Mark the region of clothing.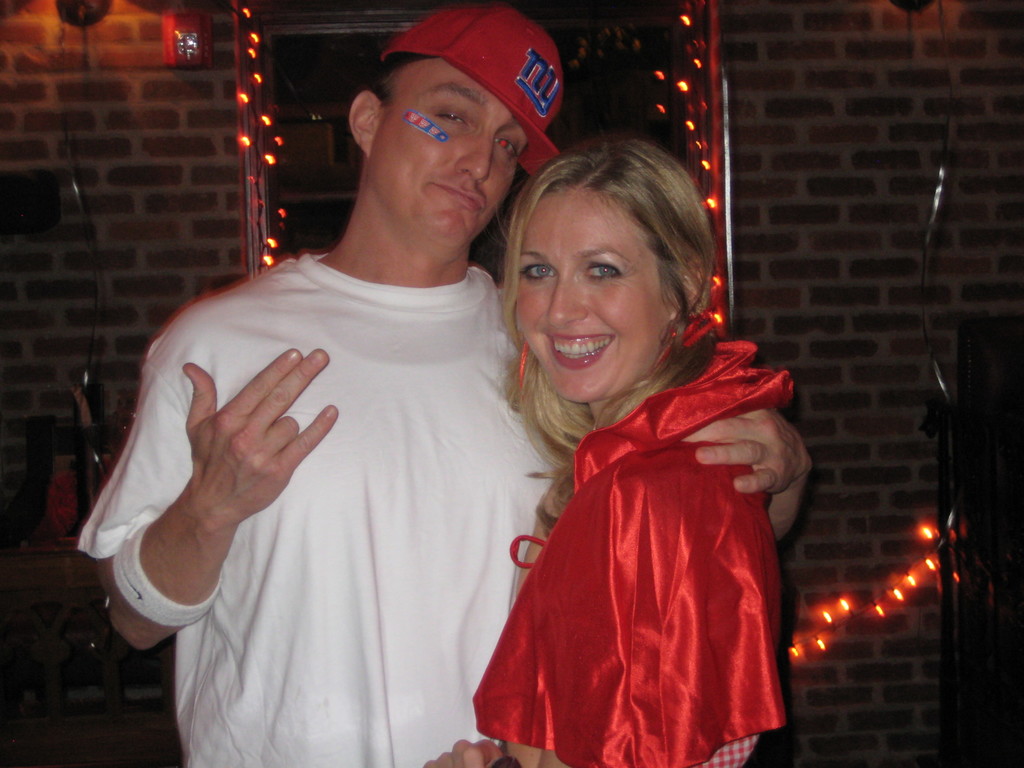
Region: 470, 340, 794, 767.
